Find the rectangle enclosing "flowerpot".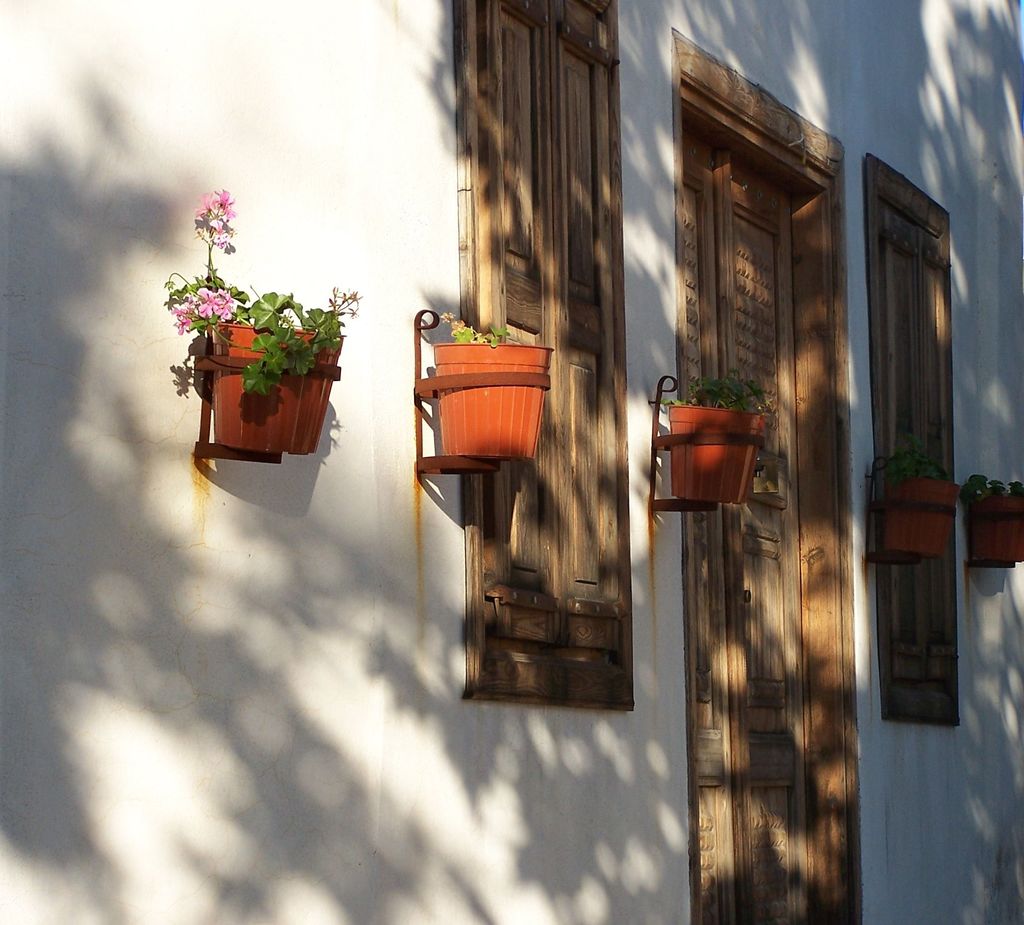
(x1=888, y1=478, x2=956, y2=553).
